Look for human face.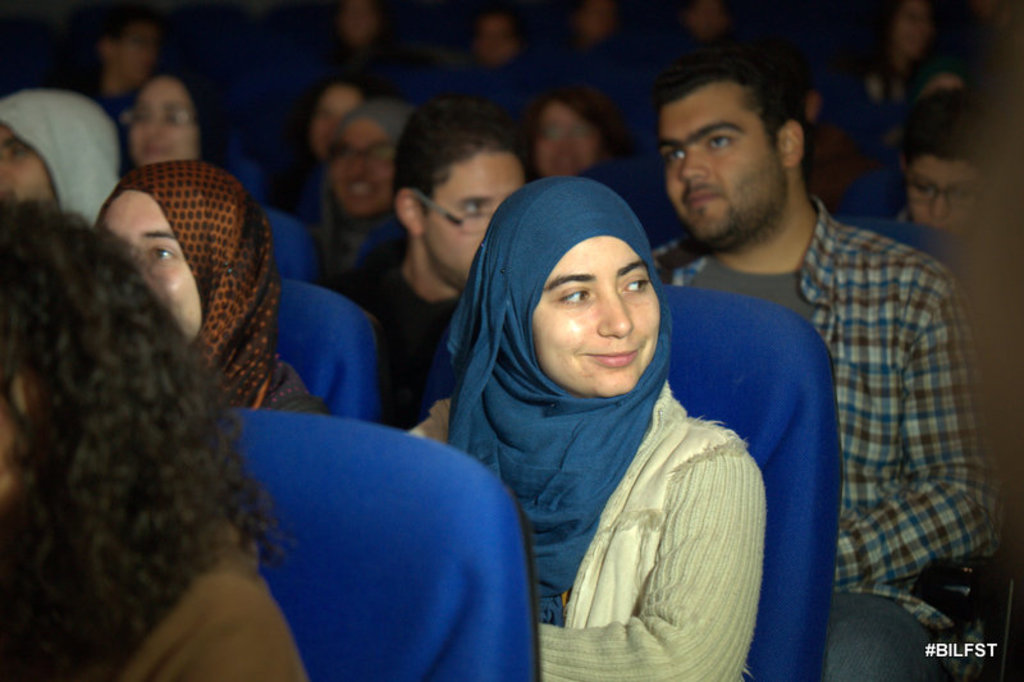
Found: {"left": 328, "top": 115, "right": 390, "bottom": 215}.
